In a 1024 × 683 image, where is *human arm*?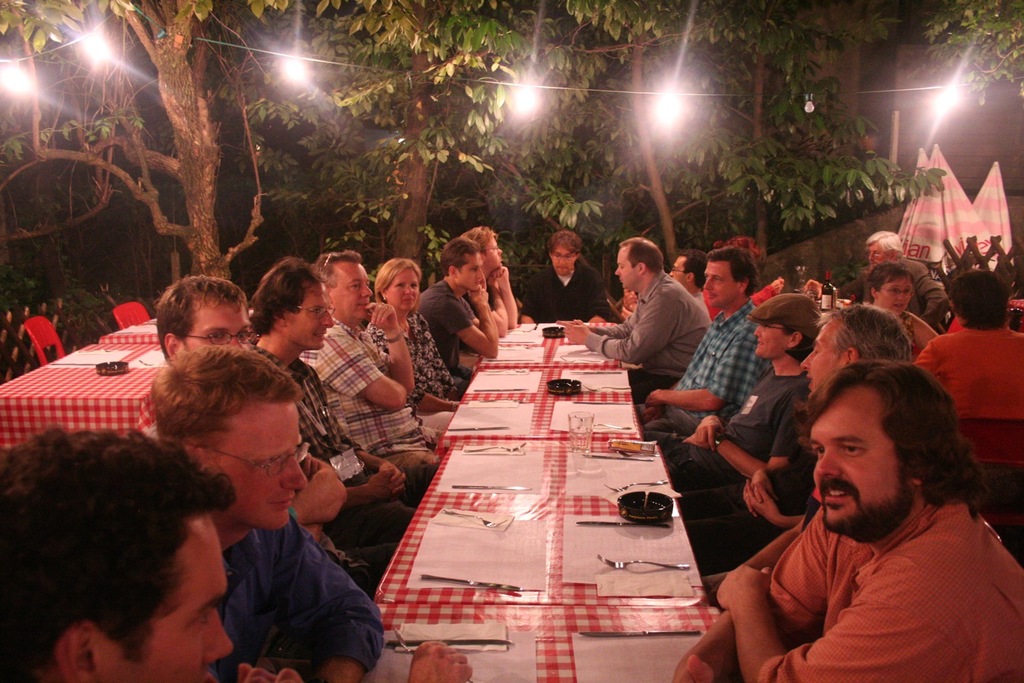
detection(682, 401, 740, 442).
